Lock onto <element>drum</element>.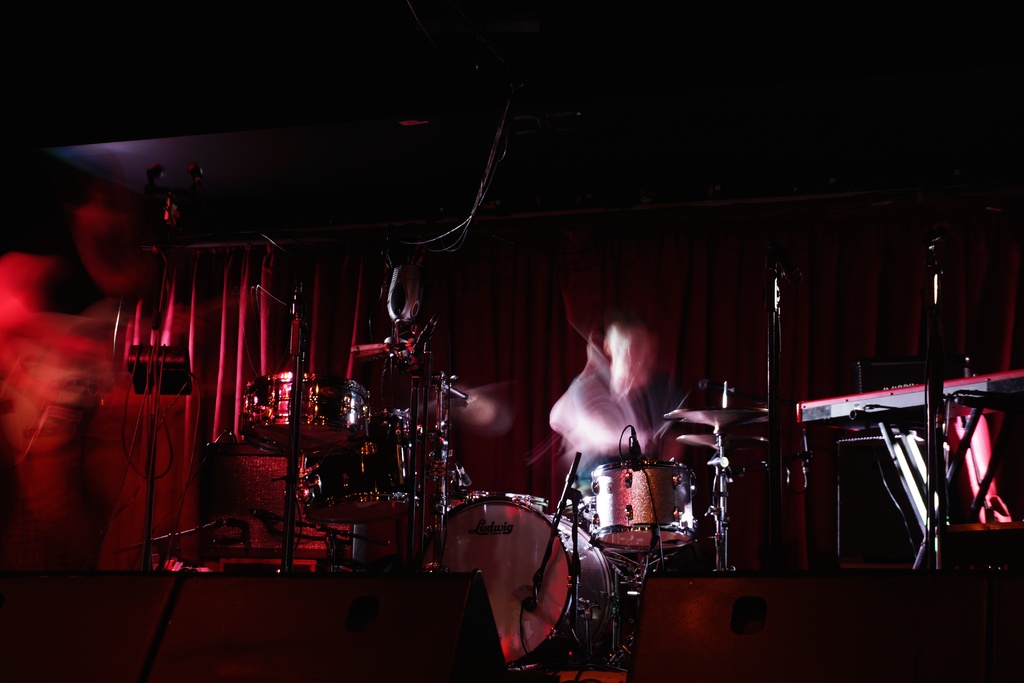
Locked: crop(237, 372, 369, 458).
